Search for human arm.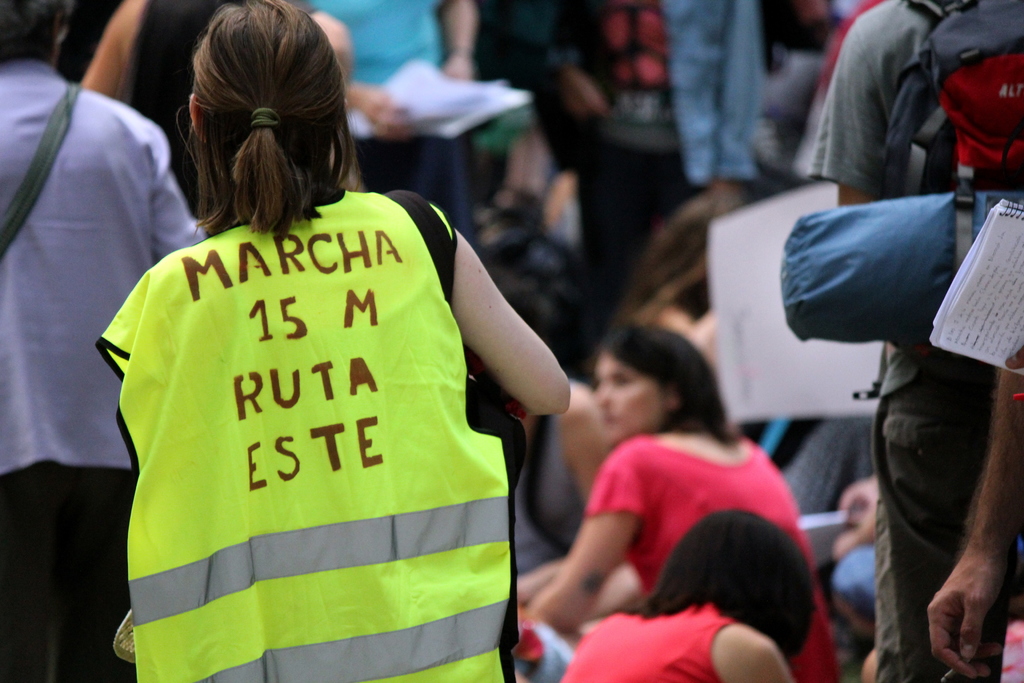
Found at (x1=148, y1=108, x2=223, y2=256).
